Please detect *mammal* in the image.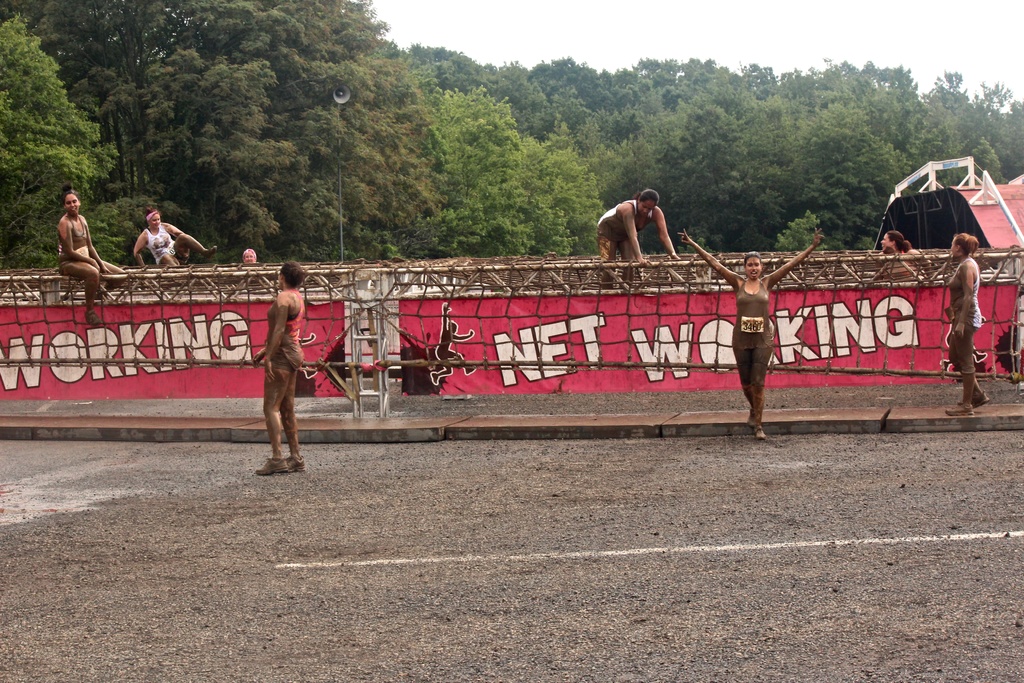
pyautogui.locateOnScreen(879, 229, 912, 254).
